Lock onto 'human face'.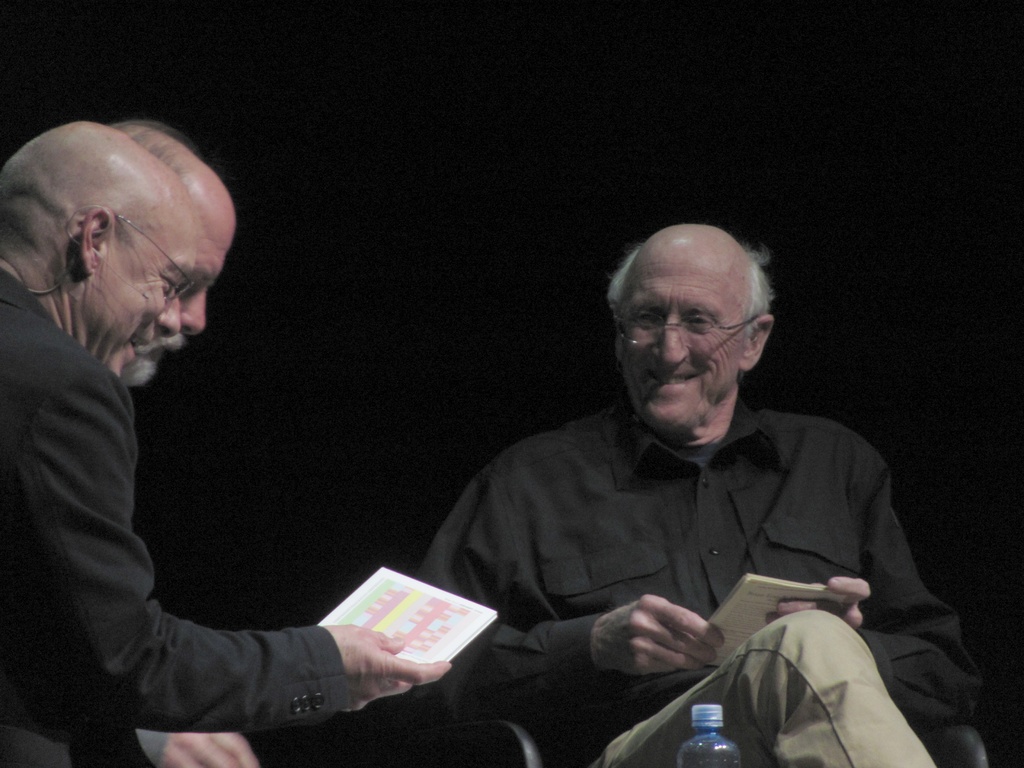
Locked: (left=96, top=236, right=202, bottom=378).
